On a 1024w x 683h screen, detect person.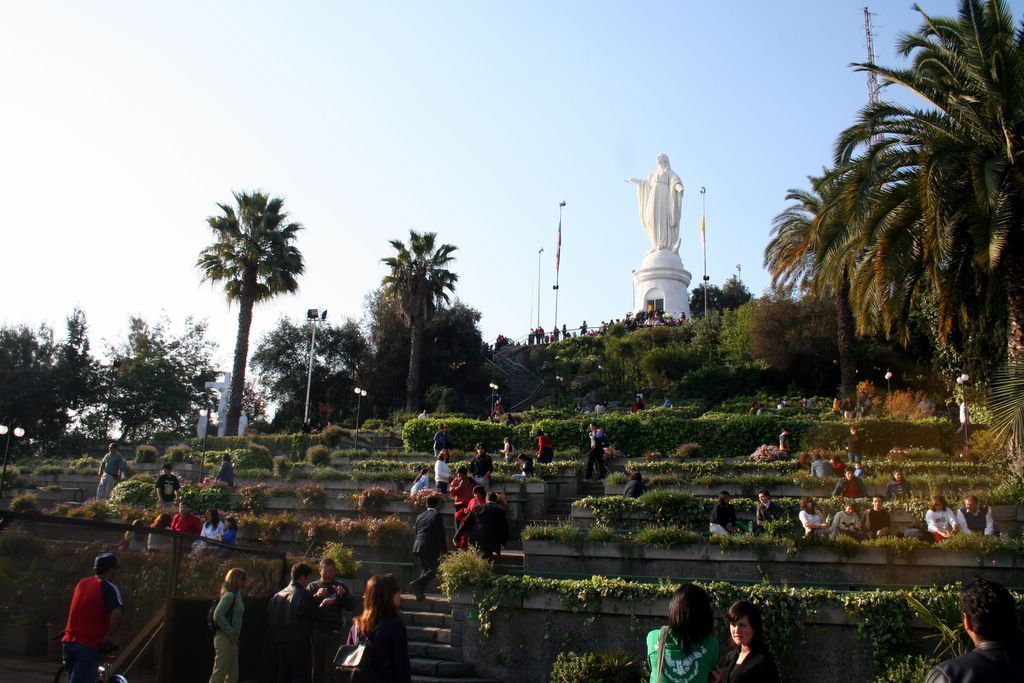
852 459 861 478.
